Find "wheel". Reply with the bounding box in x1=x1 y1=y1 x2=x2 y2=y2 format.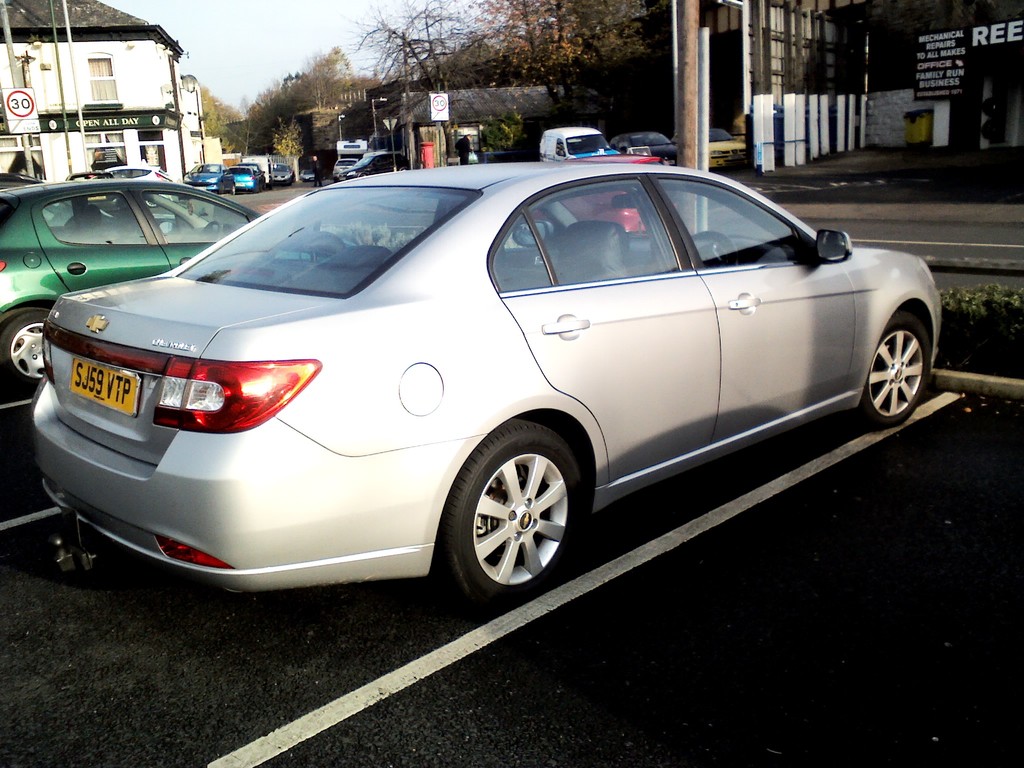
x1=687 y1=225 x2=735 y2=262.
